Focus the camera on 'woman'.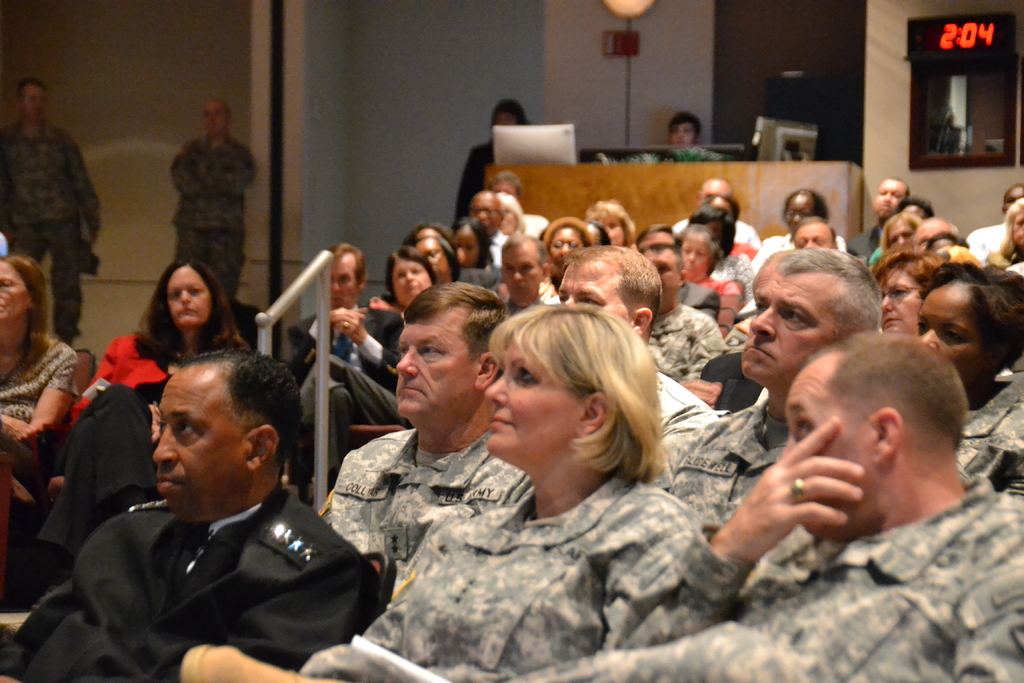
Focus region: rect(872, 249, 952, 340).
